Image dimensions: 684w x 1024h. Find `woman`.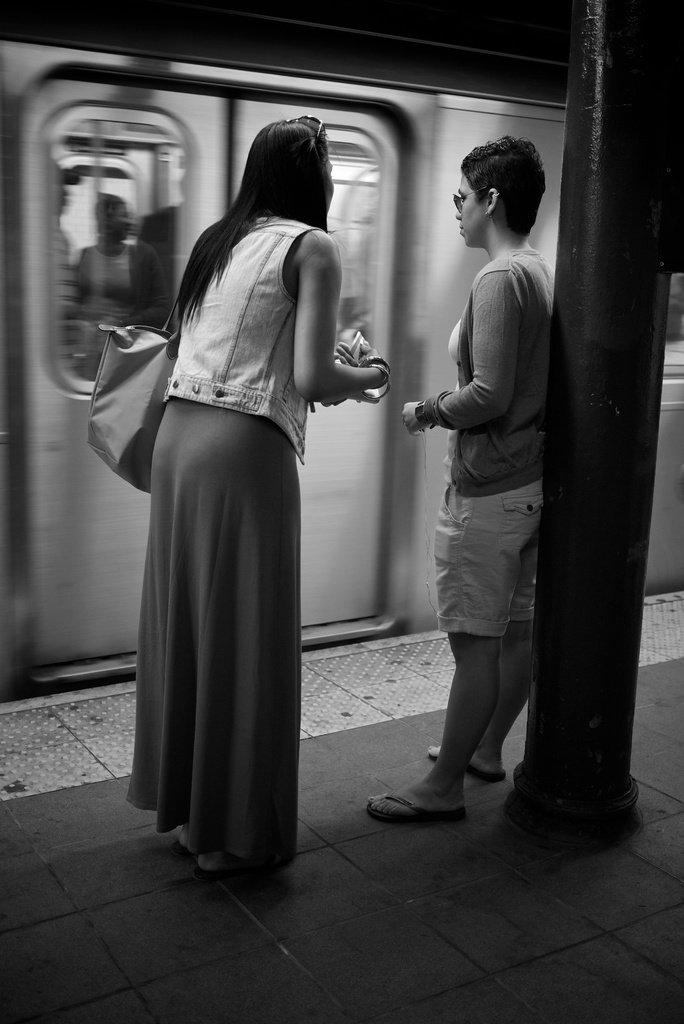
[left=363, top=134, right=557, bottom=818].
